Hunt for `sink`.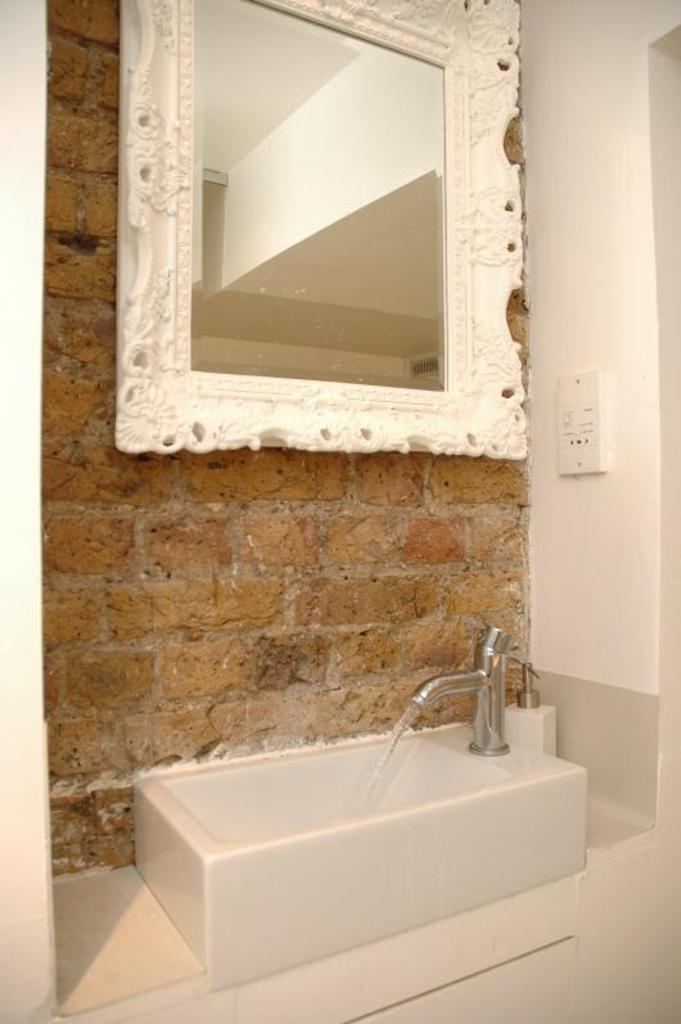
Hunted down at bbox=[114, 556, 588, 989].
